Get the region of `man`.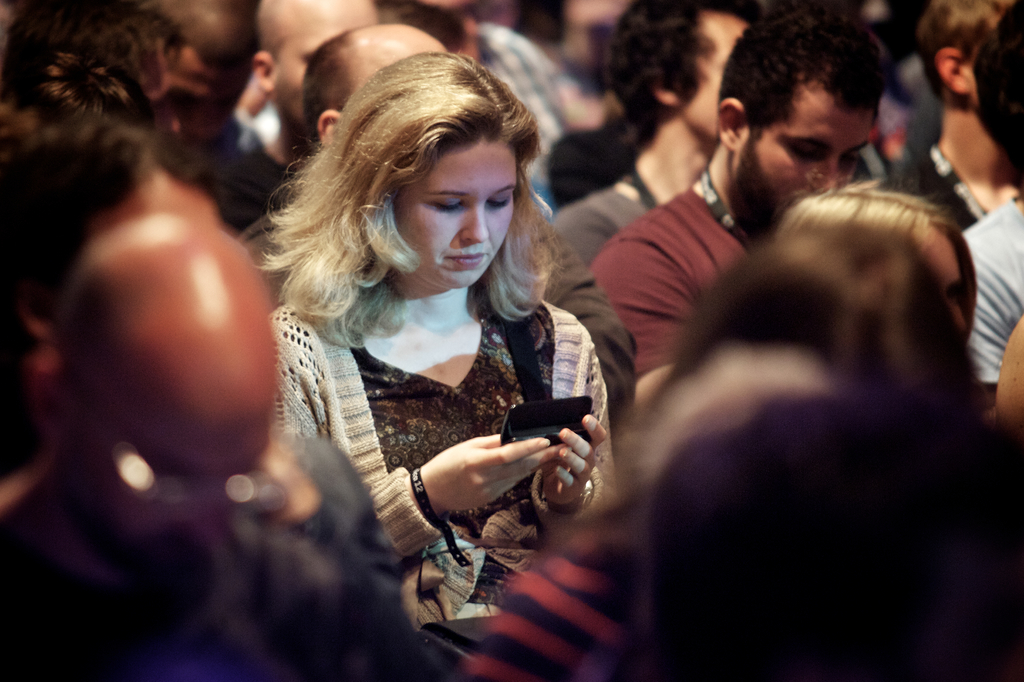
232, 27, 635, 432.
